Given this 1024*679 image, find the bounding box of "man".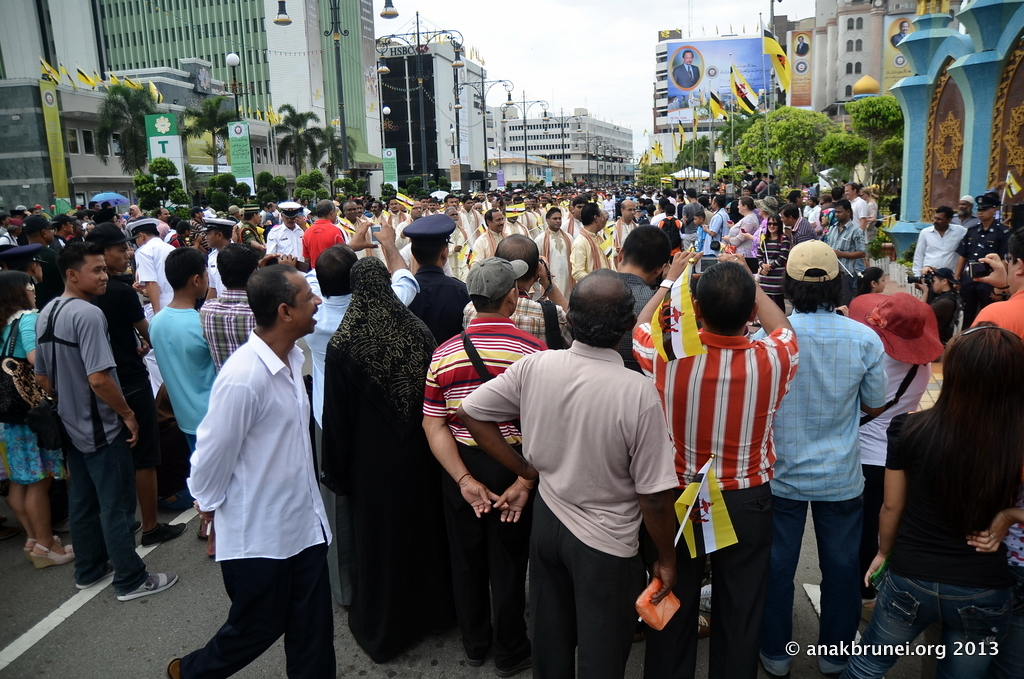
pyautogui.locateOnScreen(460, 272, 695, 678).
